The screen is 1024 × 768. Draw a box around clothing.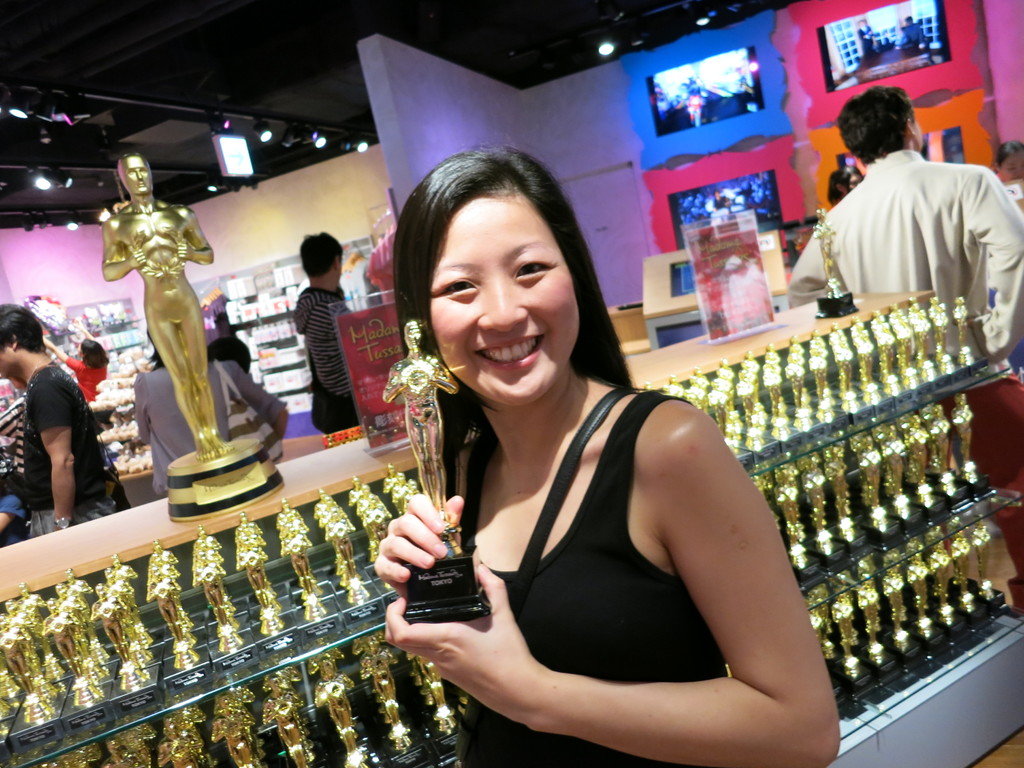
box=[67, 352, 109, 401].
